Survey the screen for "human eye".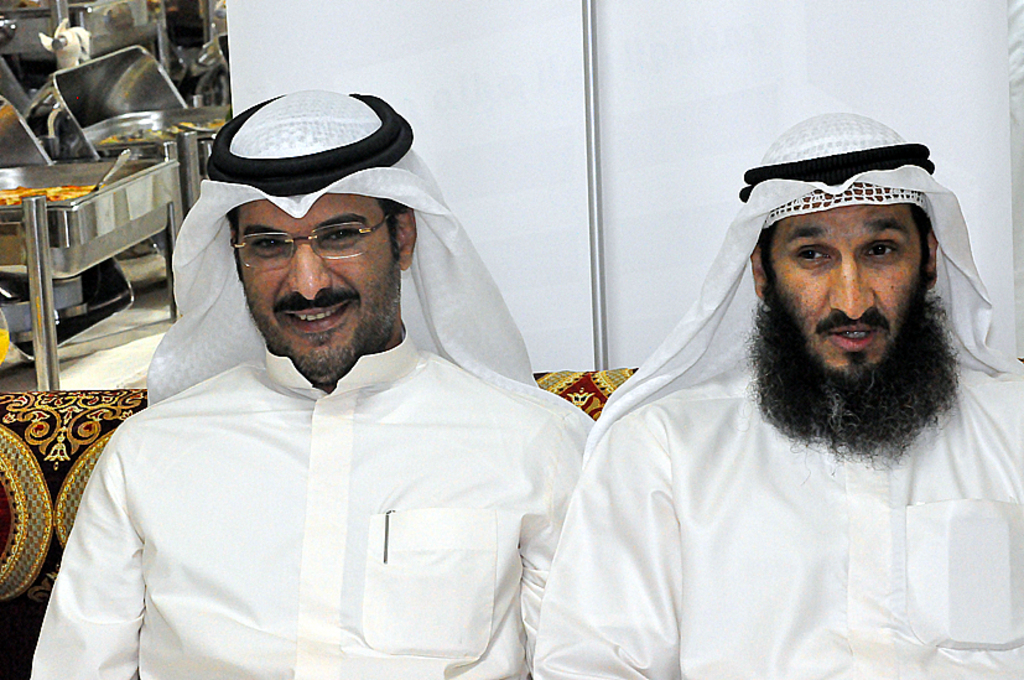
Survey found: [250,235,284,251].
